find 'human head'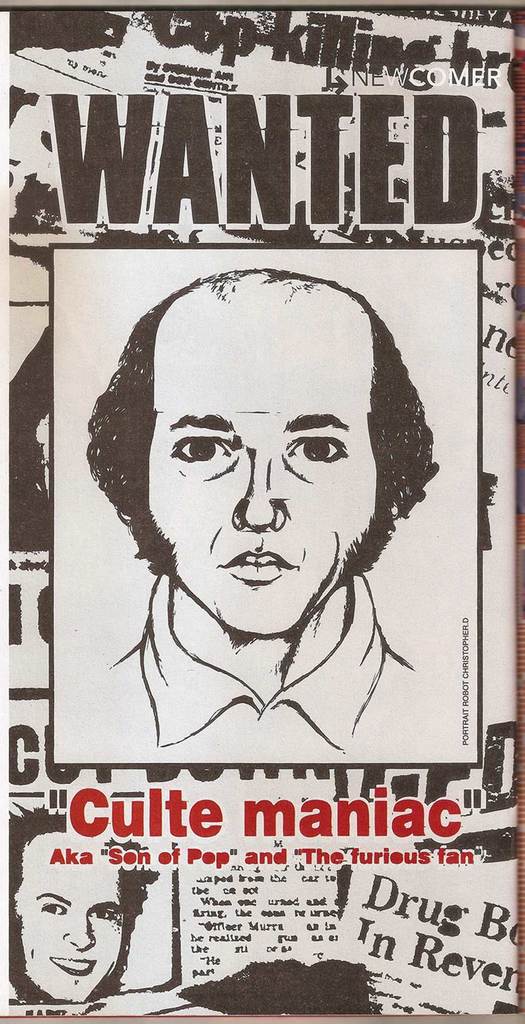
[left=0, top=800, right=160, bottom=1001]
